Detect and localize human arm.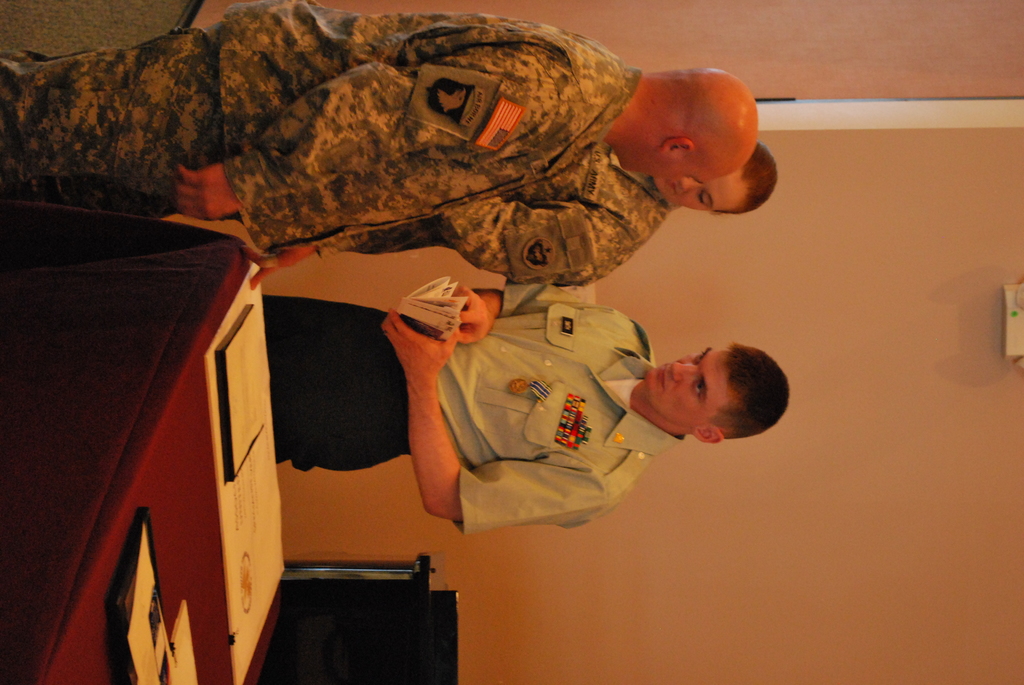
Localized at [175, 74, 552, 224].
